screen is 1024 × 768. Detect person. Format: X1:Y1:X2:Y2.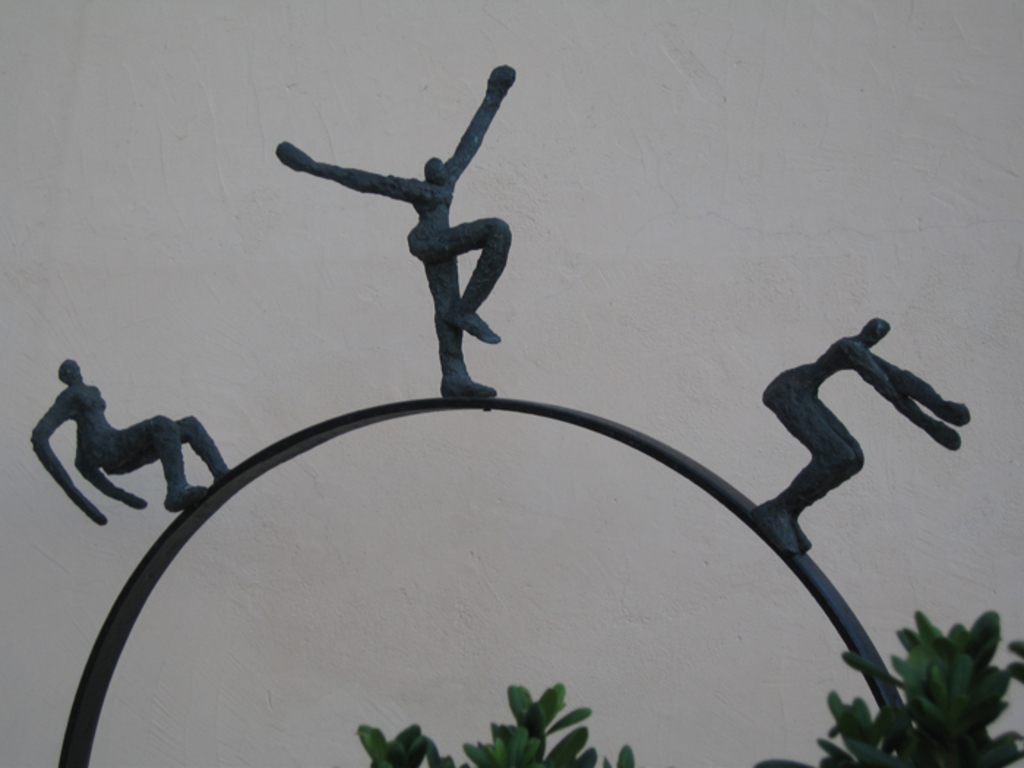
25:354:230:524.
